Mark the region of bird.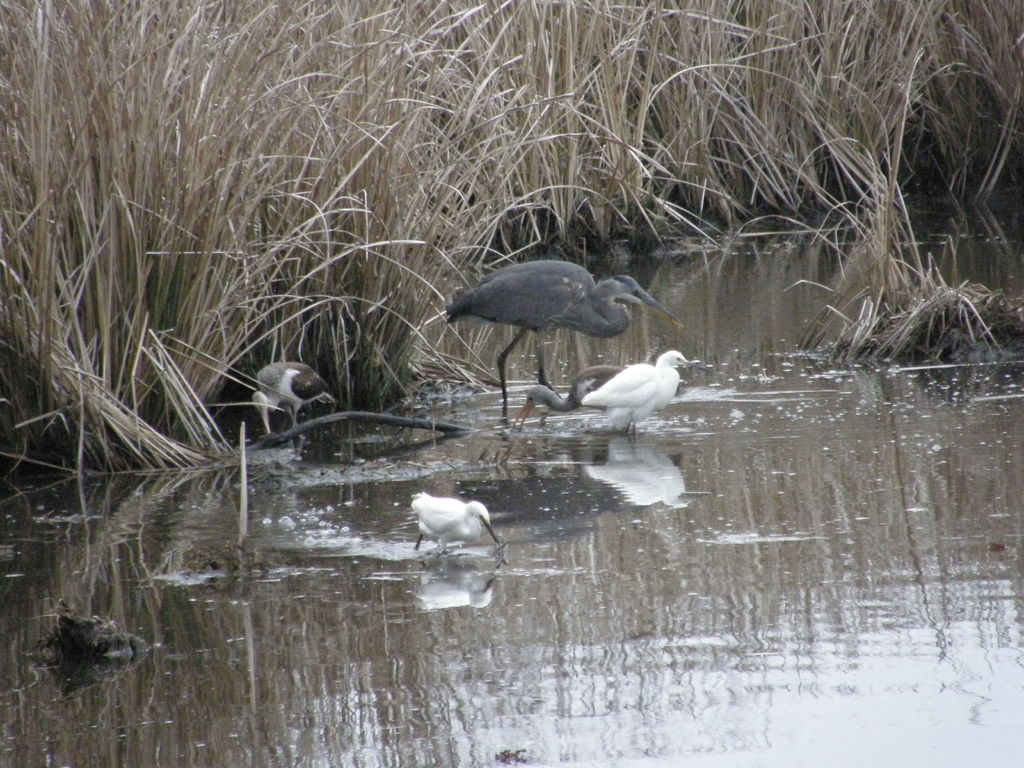
Region: (left=580, top=351, right=714, bottom=437).
